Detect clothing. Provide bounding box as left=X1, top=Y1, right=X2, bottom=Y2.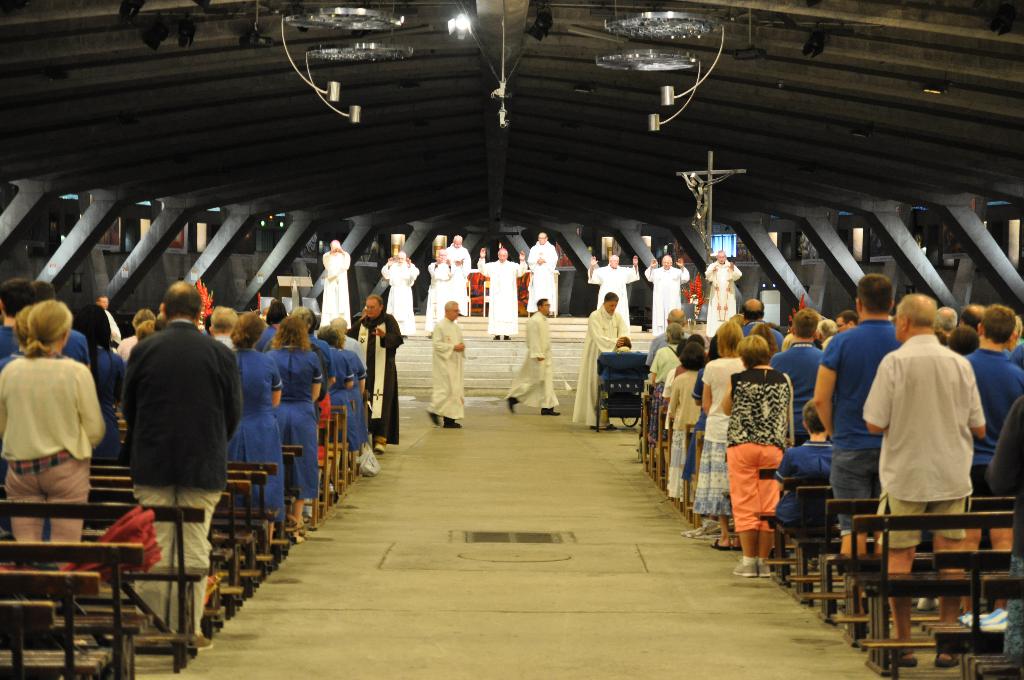
left=963, top=348, right=1023, bottom=500.
